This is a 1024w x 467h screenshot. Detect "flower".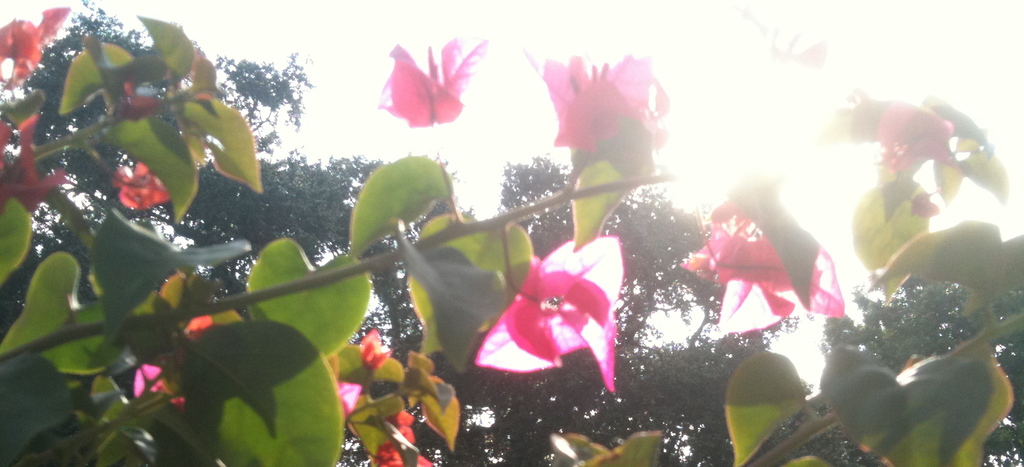
select_region(536, 44, 666, 165).
